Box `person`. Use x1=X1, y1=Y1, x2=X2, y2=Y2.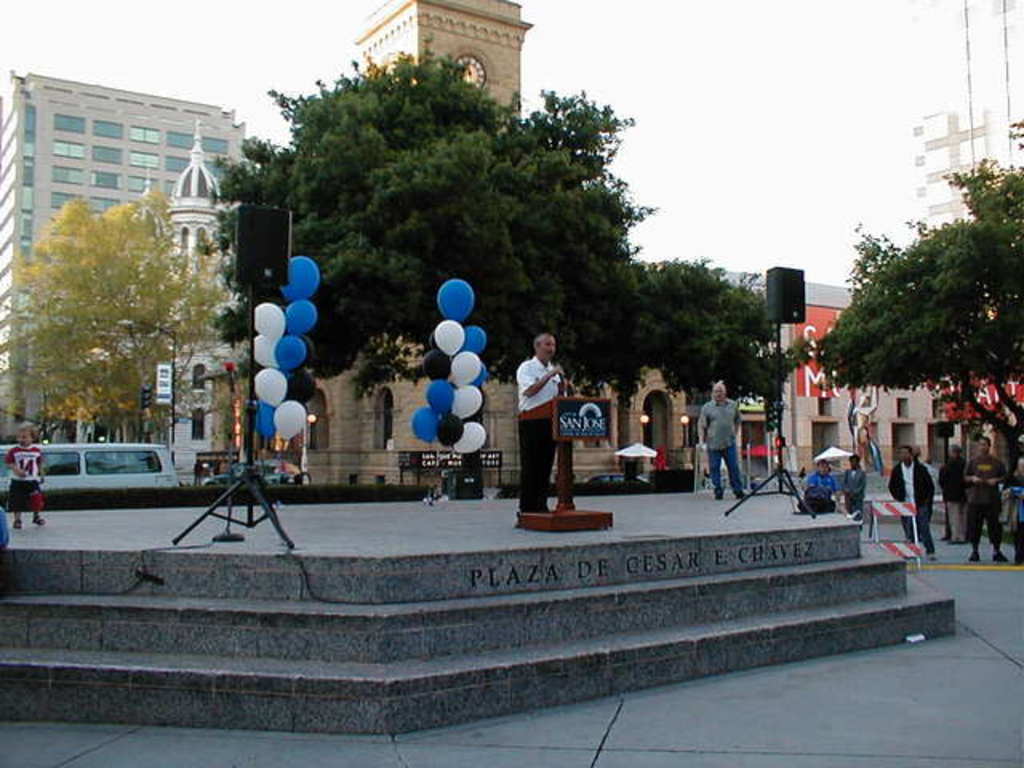
x1=696, y1=376, x2=750, y2=501.
